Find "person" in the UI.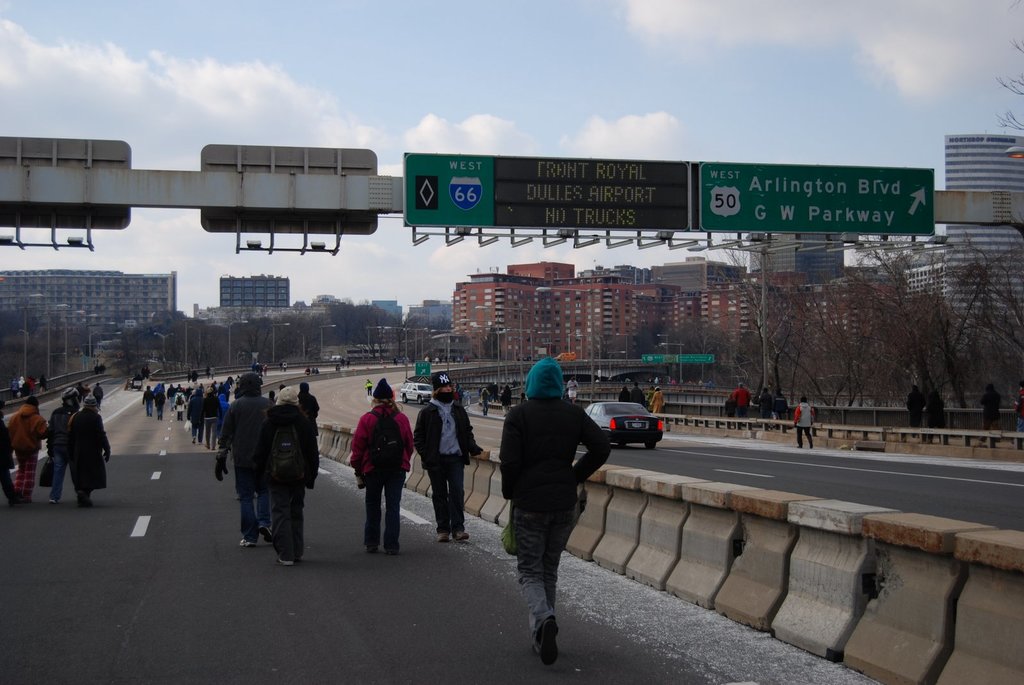
UI element at 900, 381, 926, 431.
